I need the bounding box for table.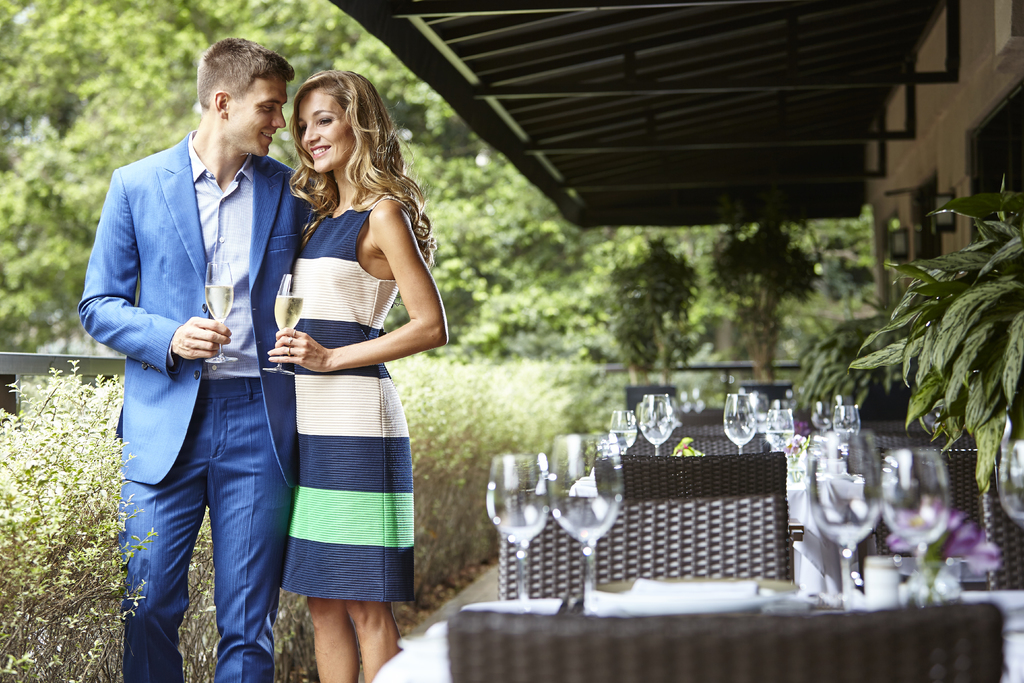
Here it is: <bbox>367, 579, 1023, 680</bbox>.
